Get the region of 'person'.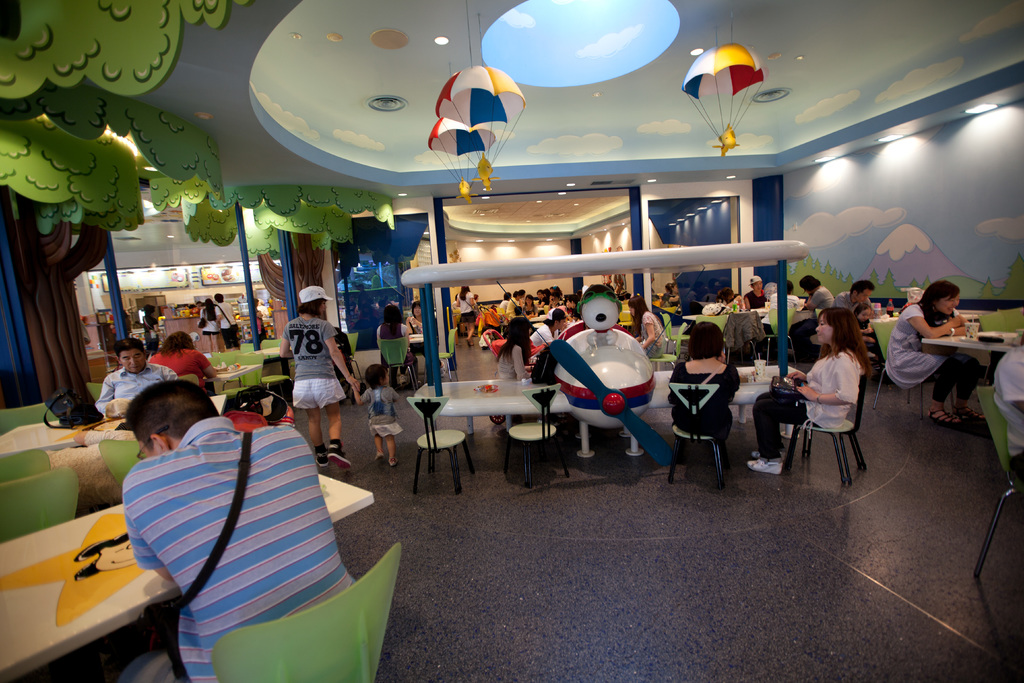
[145,329,226,392].
